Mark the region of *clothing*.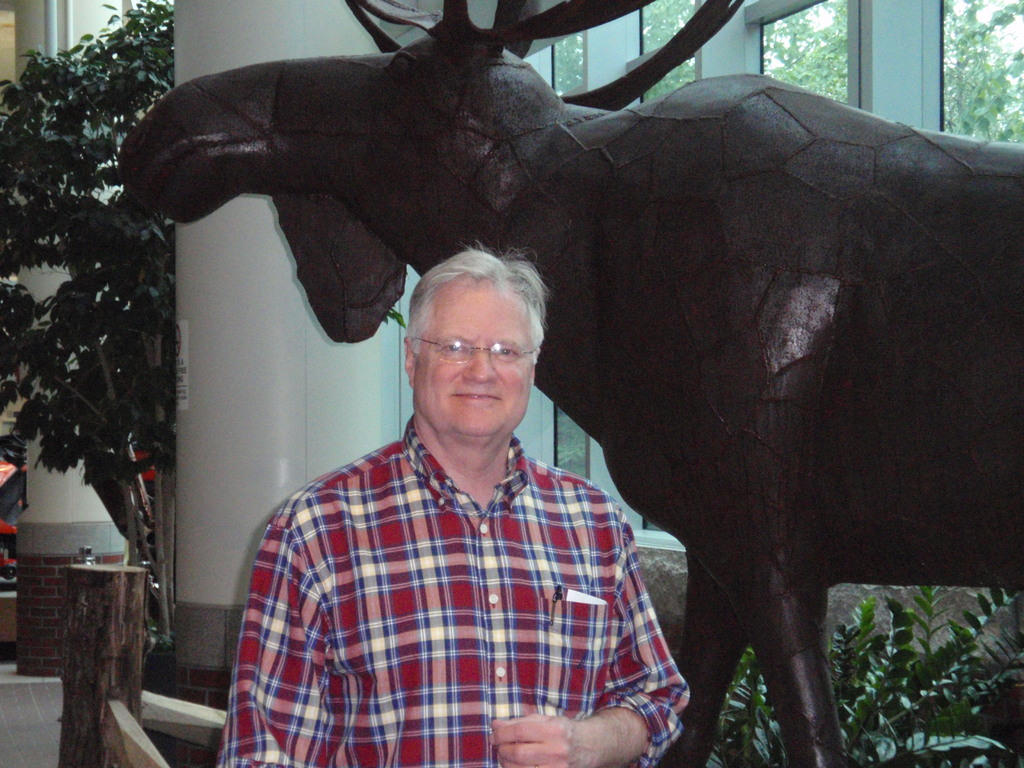
Region: {"x1": 236, "y1": 353, "x2": 687, "y2": 748}.
